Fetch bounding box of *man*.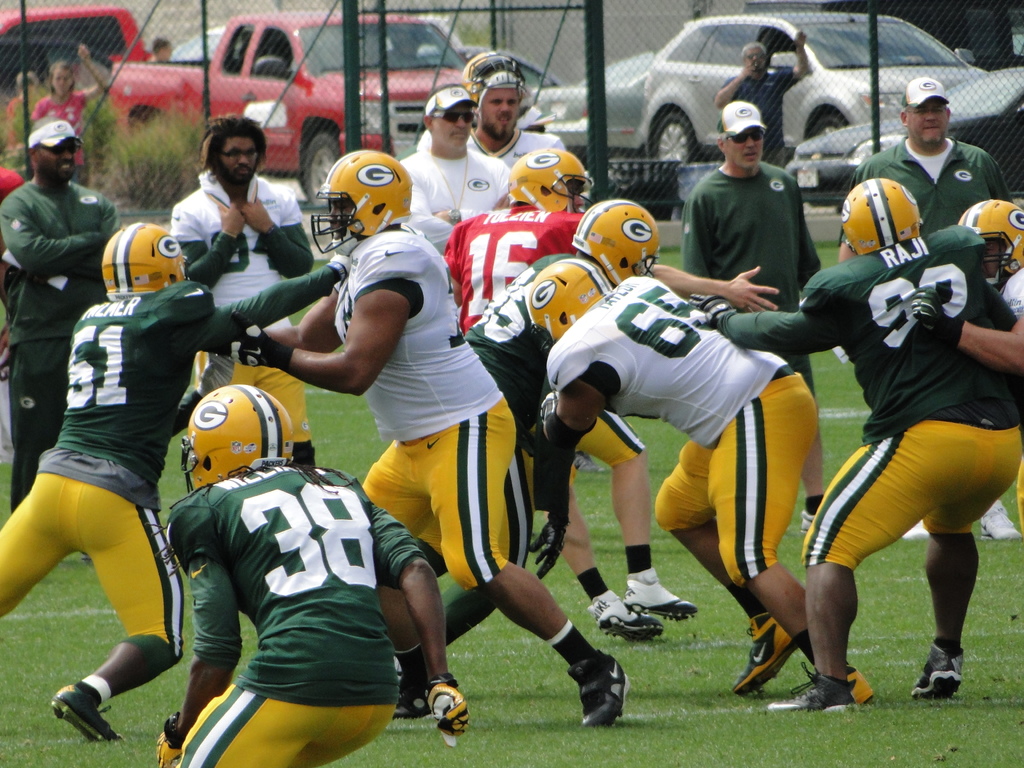
Bbox: box(911, 201, 1022, 371).
